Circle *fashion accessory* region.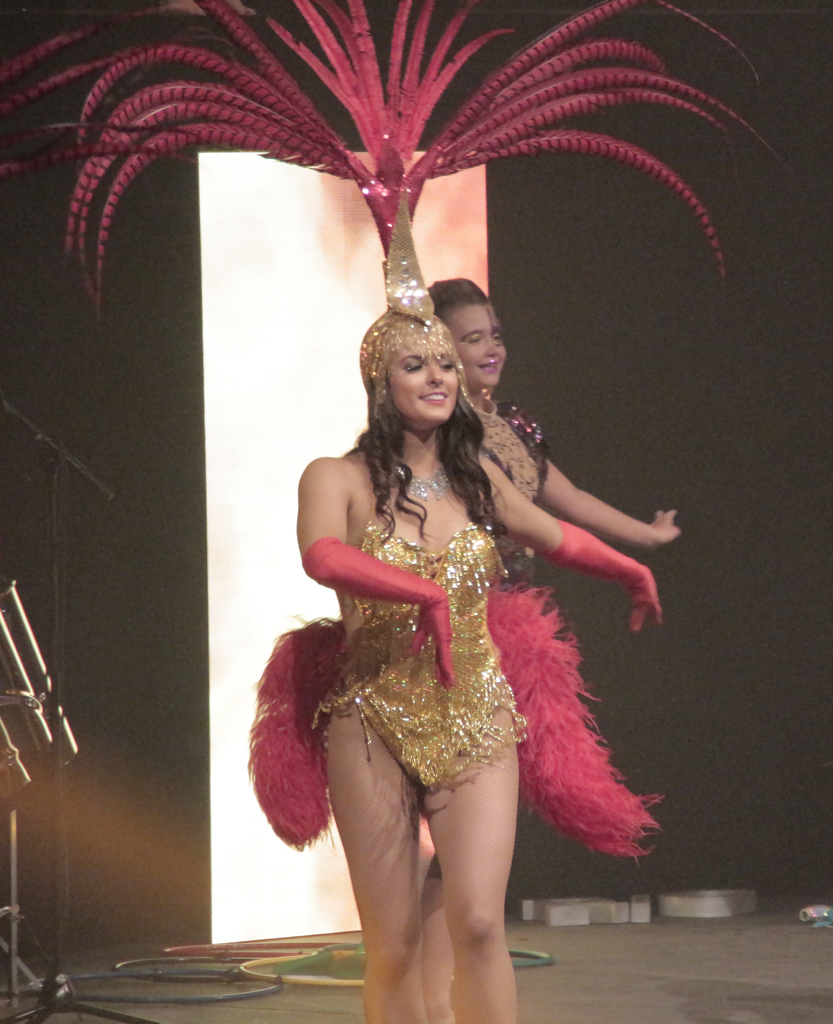
Region: left=544, top=517, right=666, bottom=633.
